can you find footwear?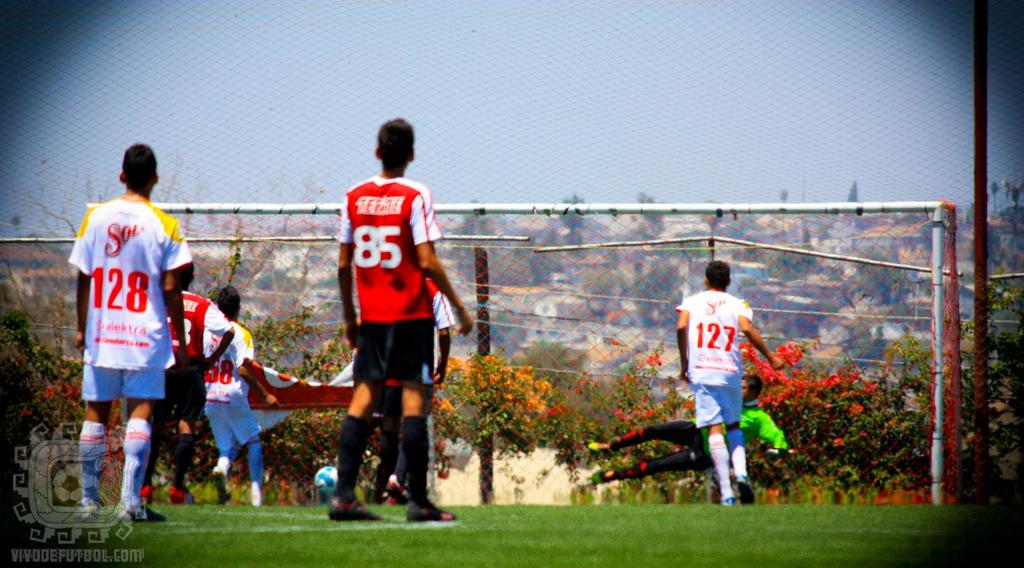
Yes, bounding box: bbox=(140, 485, 154, 504).
